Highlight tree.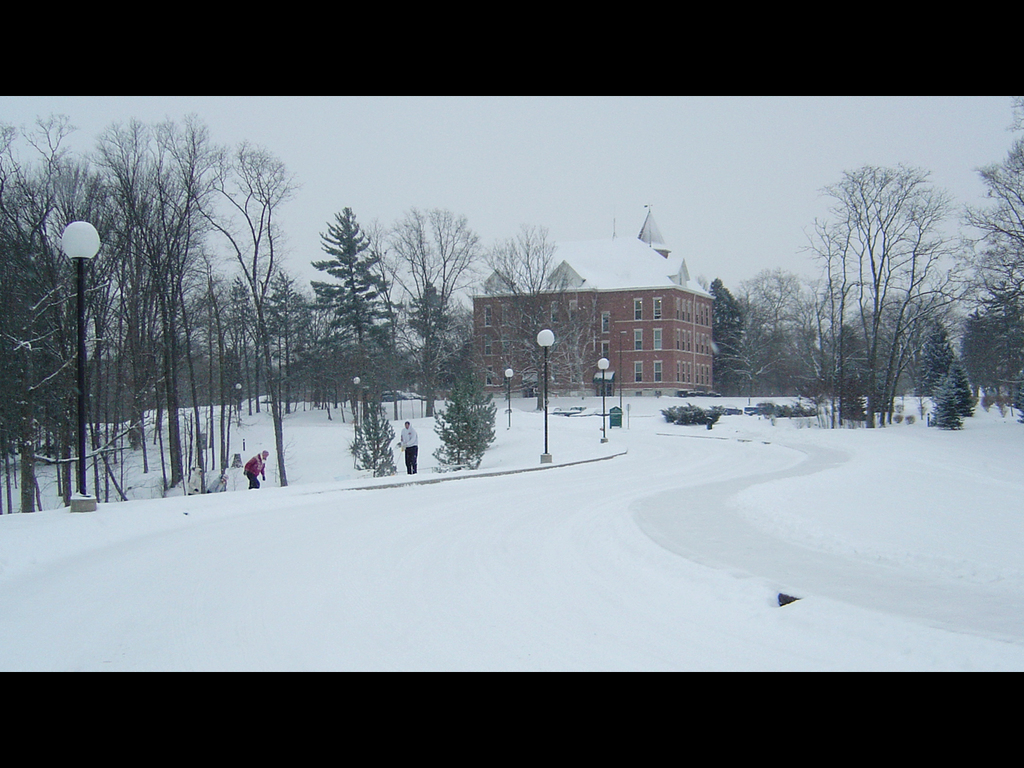
Highlighted region: <region>222, 274, 270, 426</region>.
